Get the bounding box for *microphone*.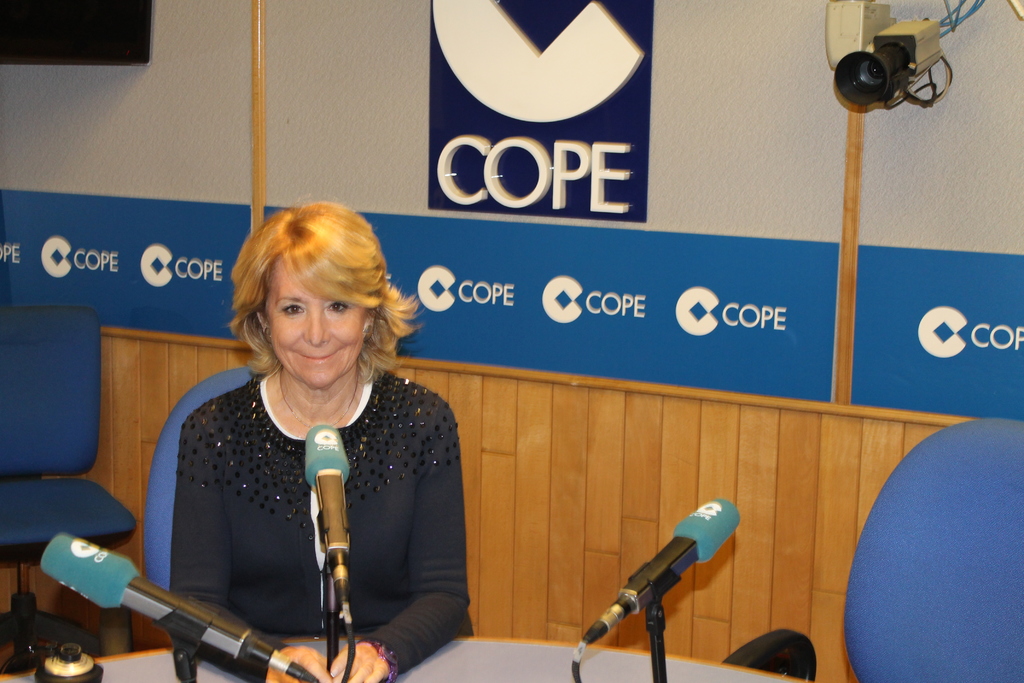
572 493 745 667.
